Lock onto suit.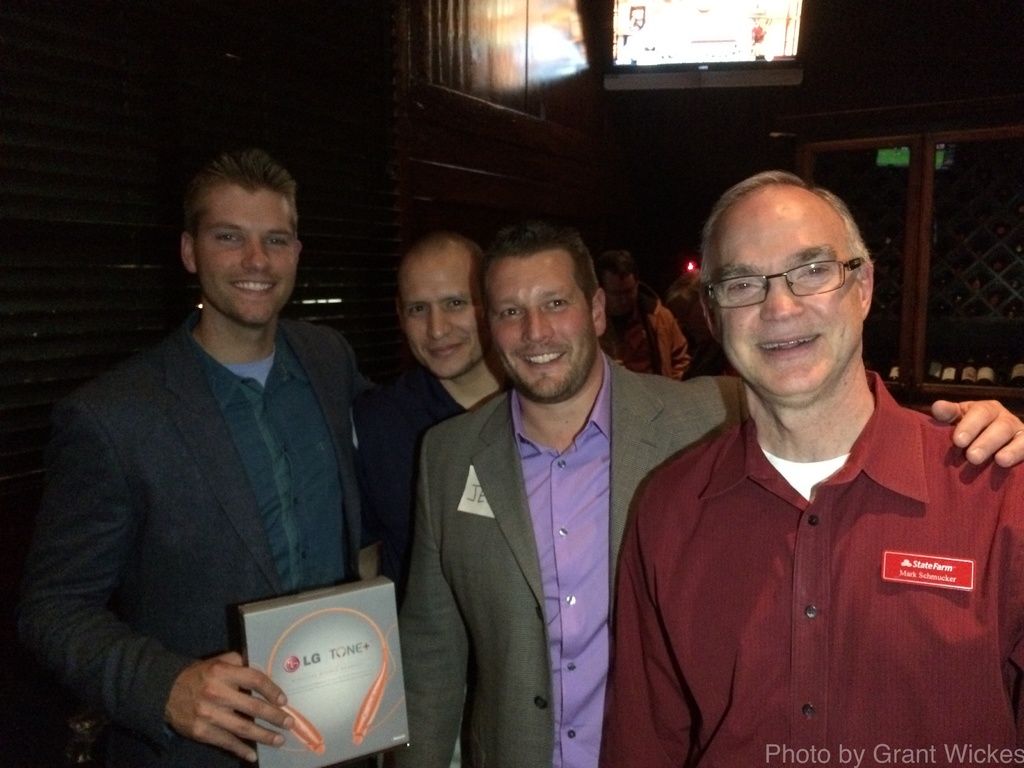
Locked: x1=18, y1=308, x2=383, y2=767.
